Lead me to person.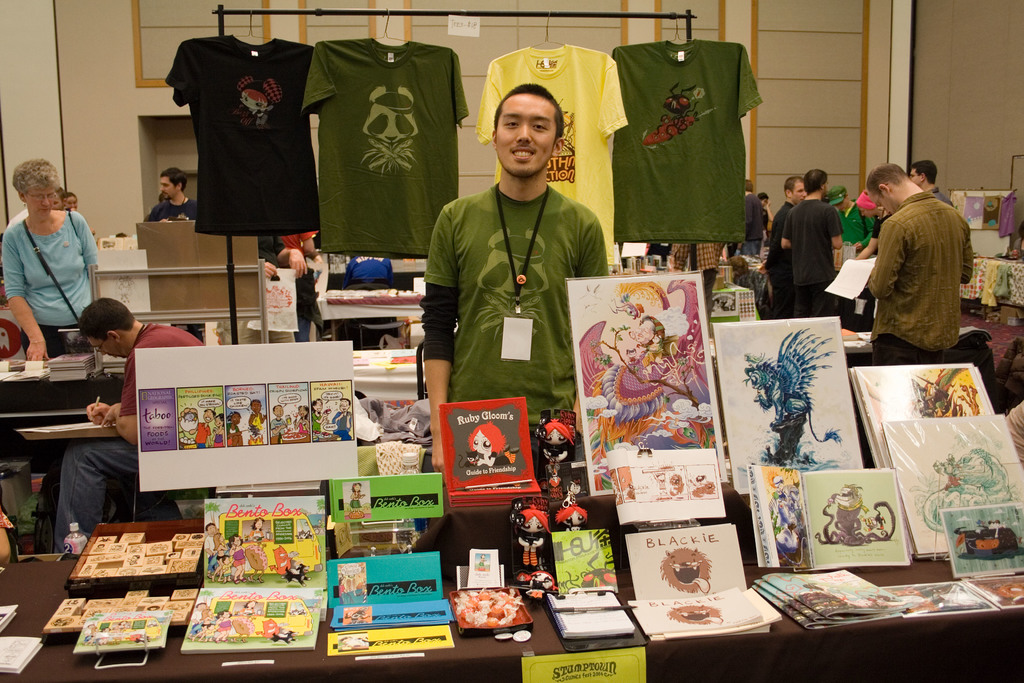
Lead to crop(785, 165, 844, 331).
